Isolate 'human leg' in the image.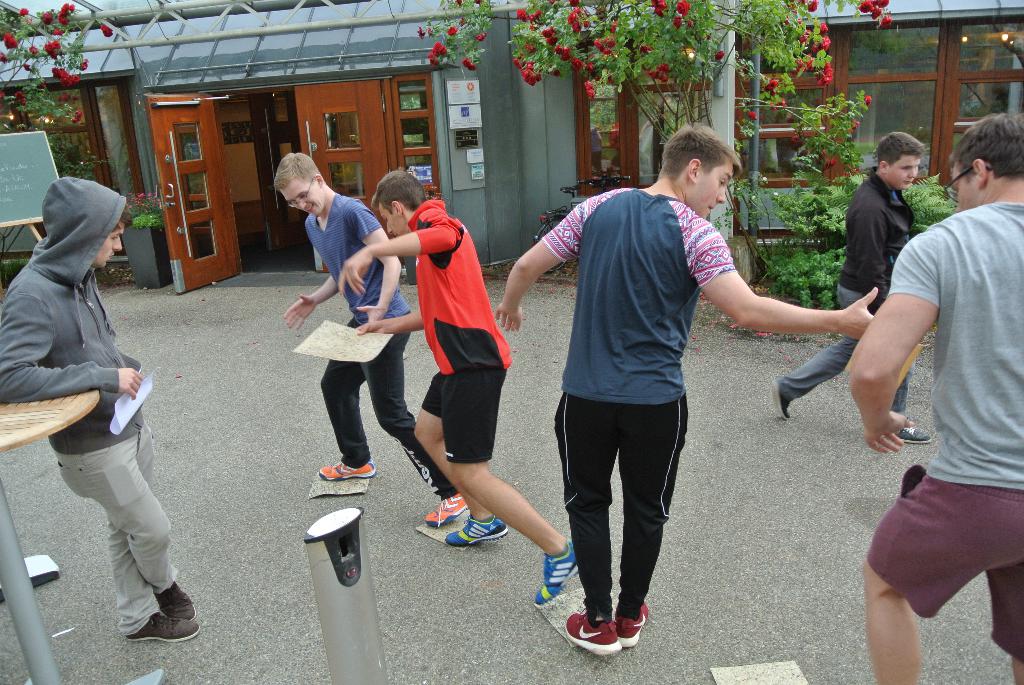
Isolated region: bbox(614, 382, 687, 649).
